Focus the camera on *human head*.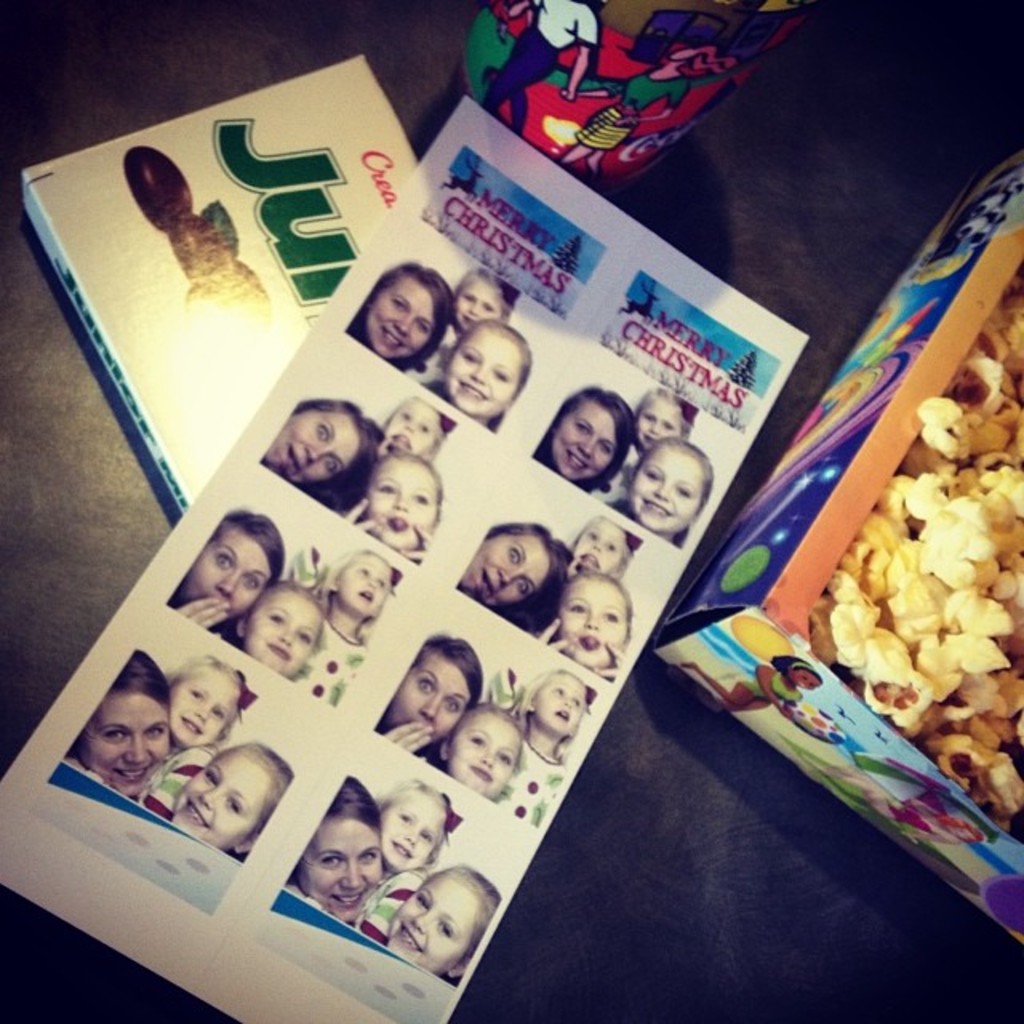
Focus region: [166,648,251,744].
